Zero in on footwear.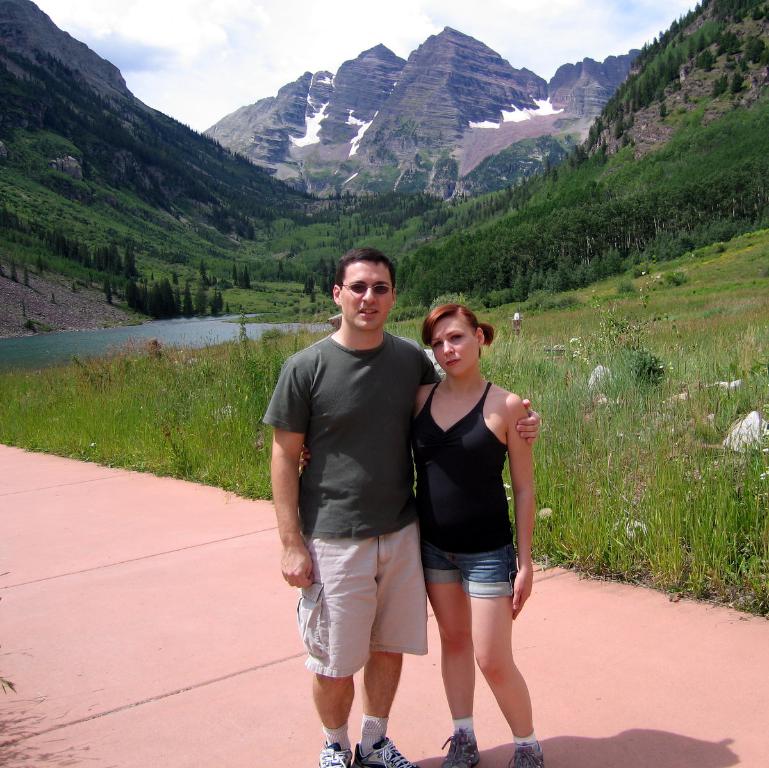
Zeroed in: region(317, 744, 355, 767).
